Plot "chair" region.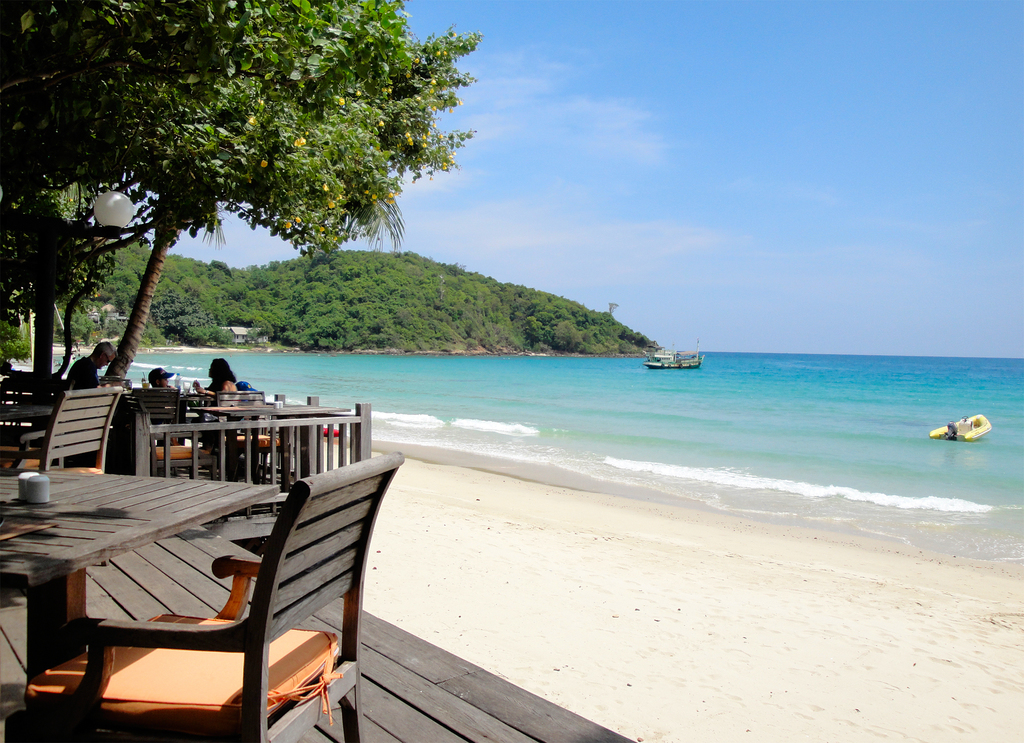
Plotted at (131,387,186,440).
